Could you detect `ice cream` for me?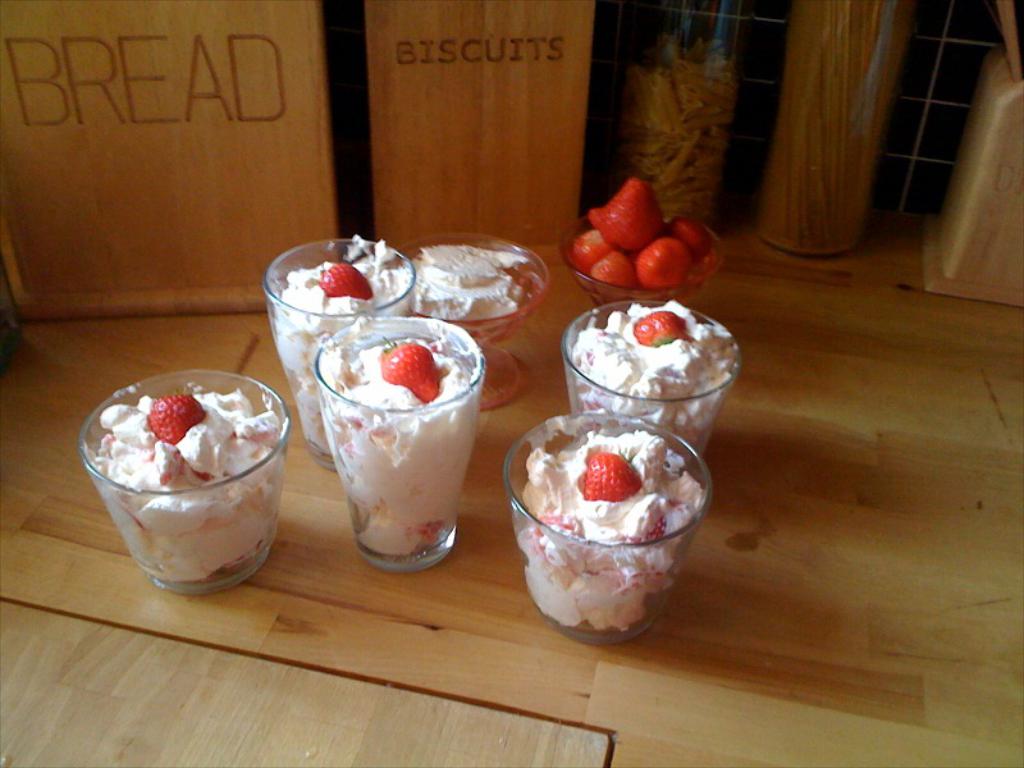
Detection result: (x1=311, y1=308, x2=488, y2=563).
